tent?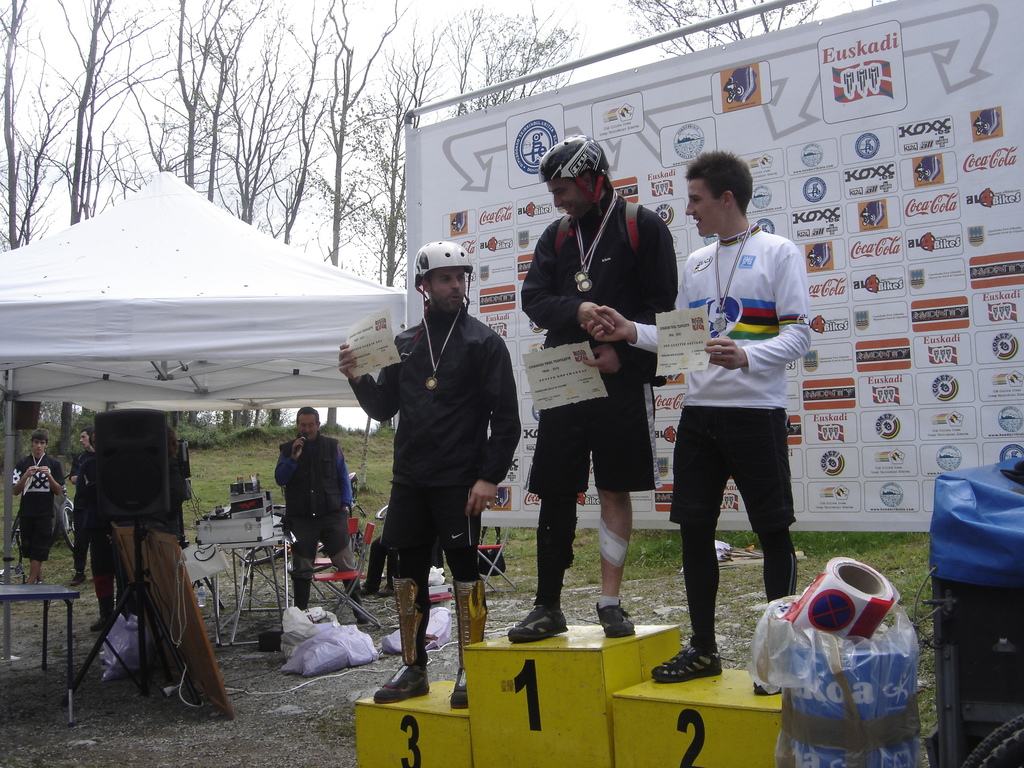
box=[0, 164, 411, 694]
